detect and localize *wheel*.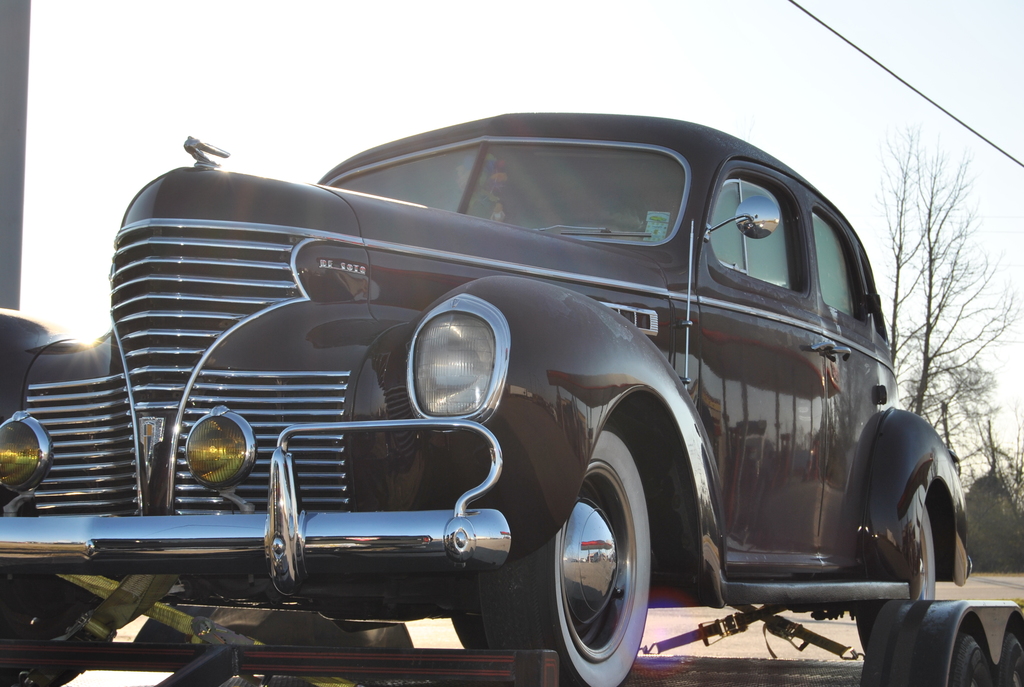
Localized at 476/423/655/678.
